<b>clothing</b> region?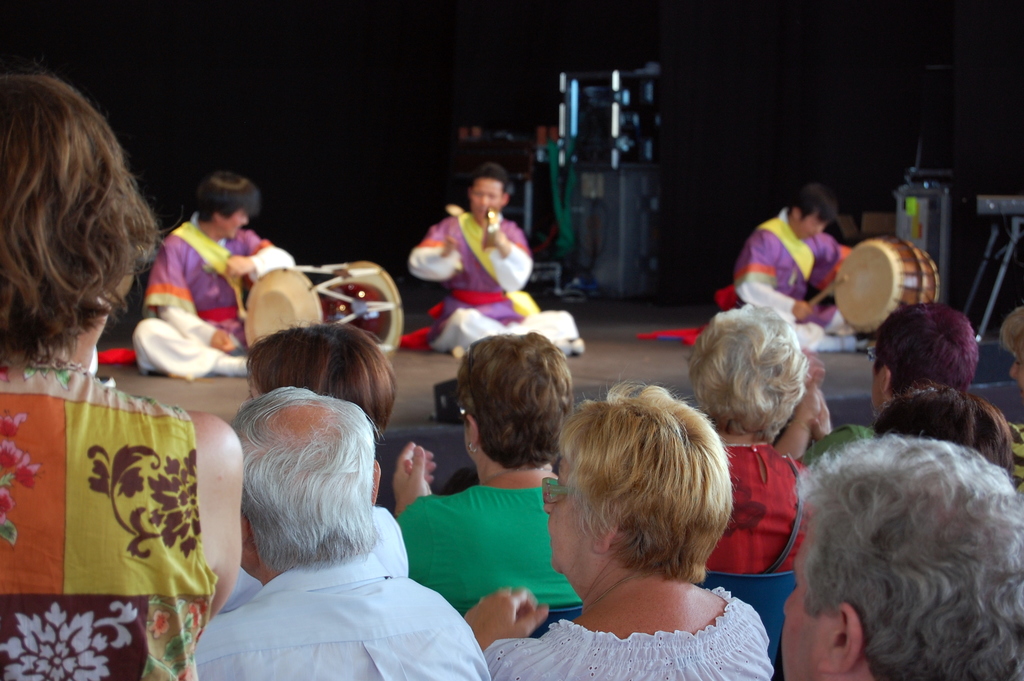
Rect(709, 443, 814, 577)
